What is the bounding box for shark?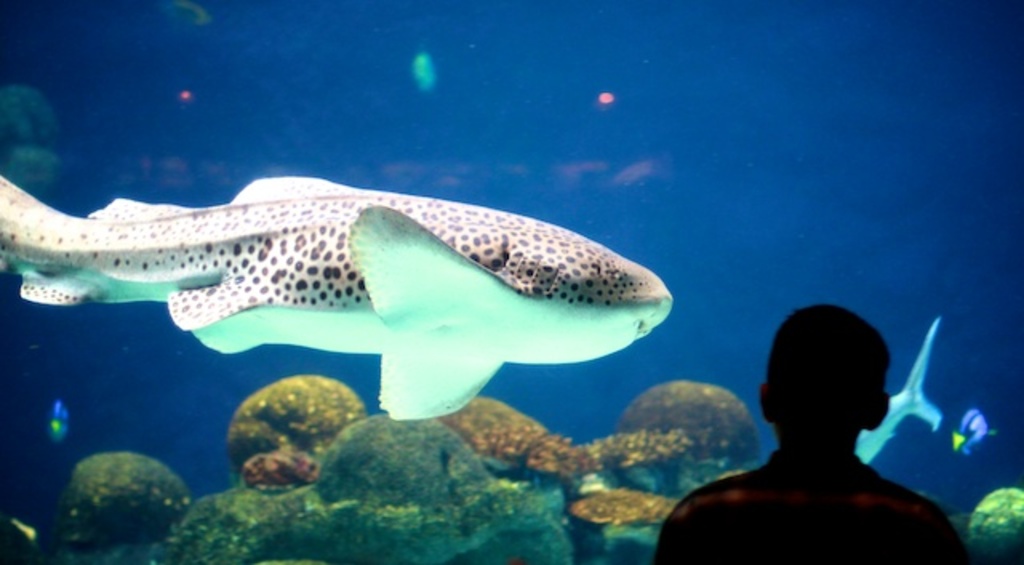
Rect(0, 166, 674, 421).
